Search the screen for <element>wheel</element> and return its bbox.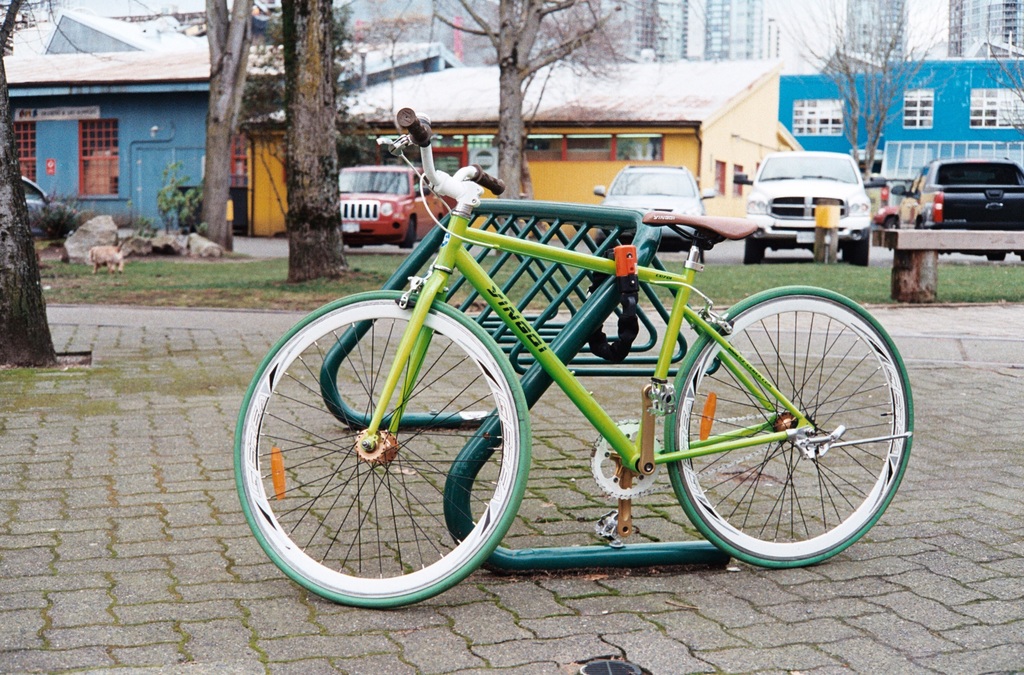
Found: x1=988, y1=250, x2=1004, y2=264.
